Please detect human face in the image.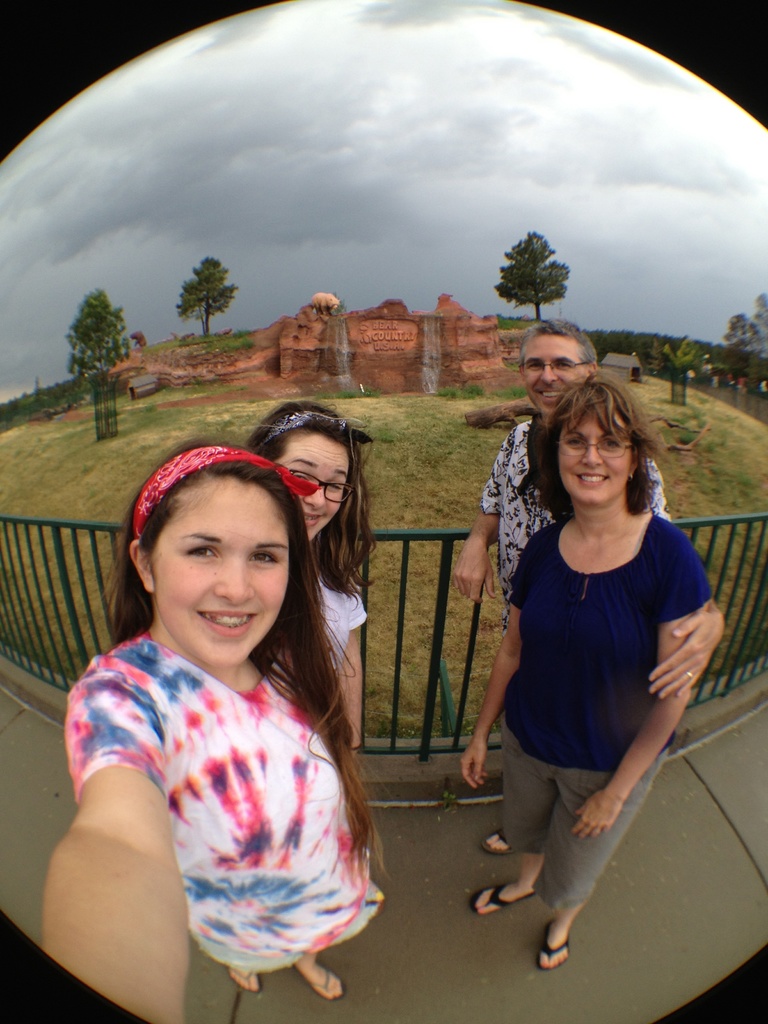
rect(554, 404, 633, 507).
